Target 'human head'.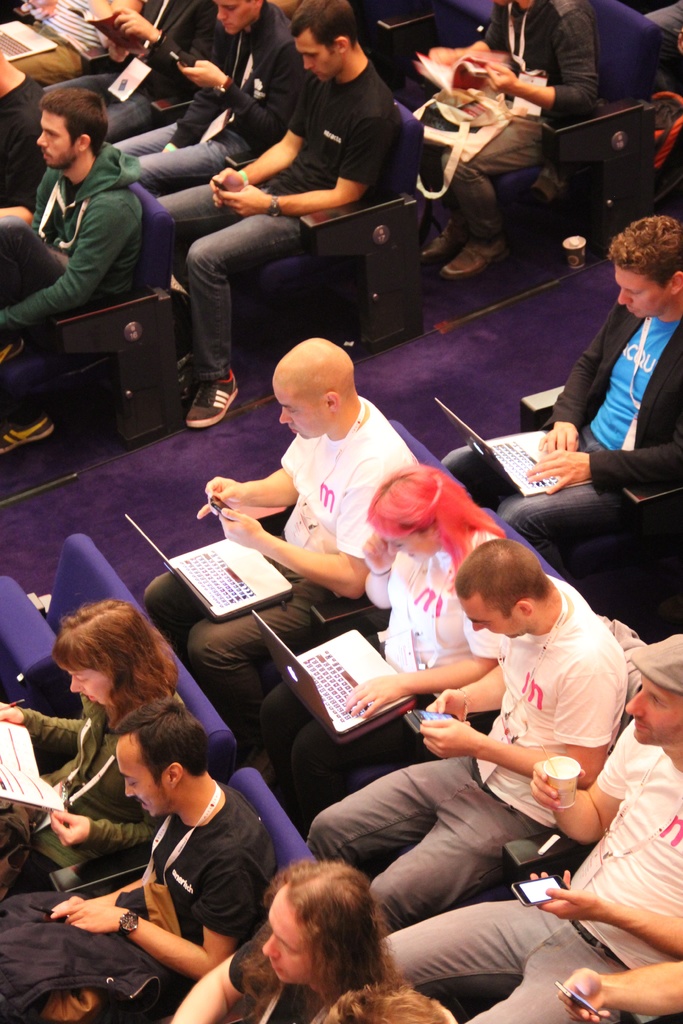
Target region: <bbox>47, 600, 174, 712</bbox>.
